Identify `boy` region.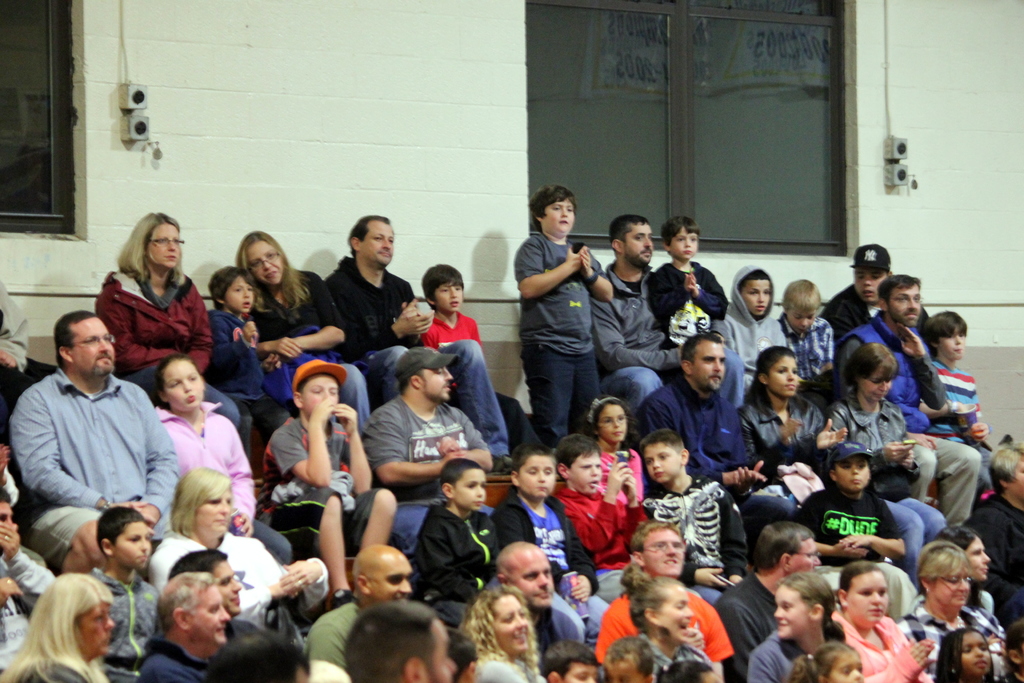
Region: Rect(264, 356, 397, 617).
